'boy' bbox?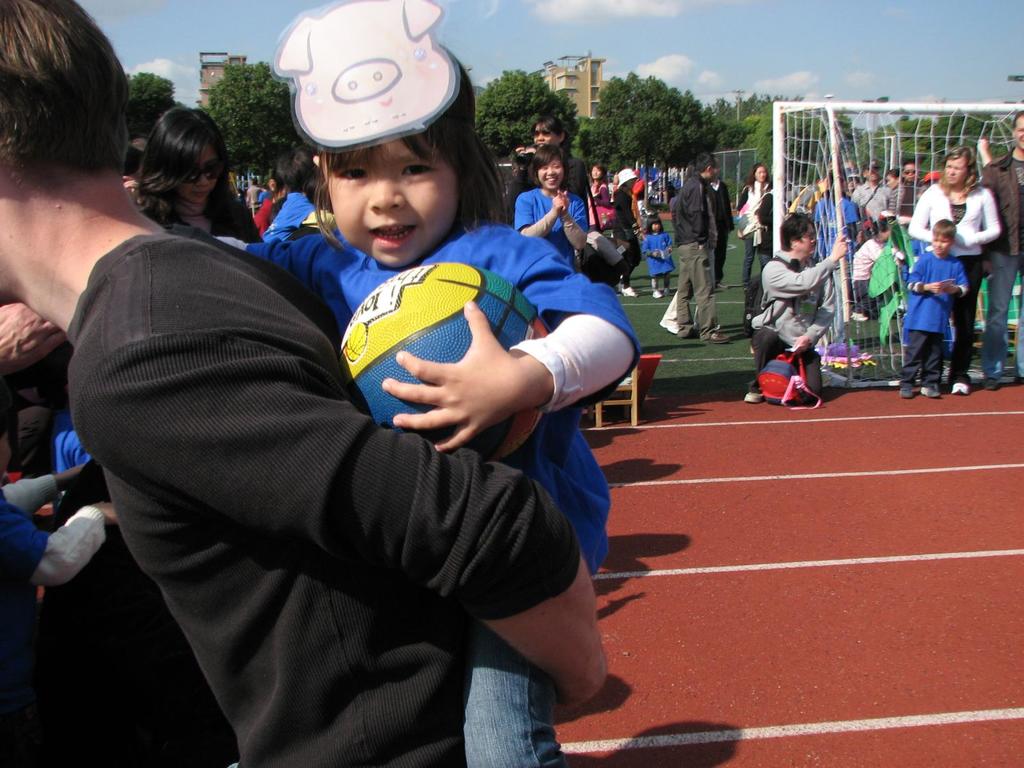
crop(210, 0, 650, 767)
